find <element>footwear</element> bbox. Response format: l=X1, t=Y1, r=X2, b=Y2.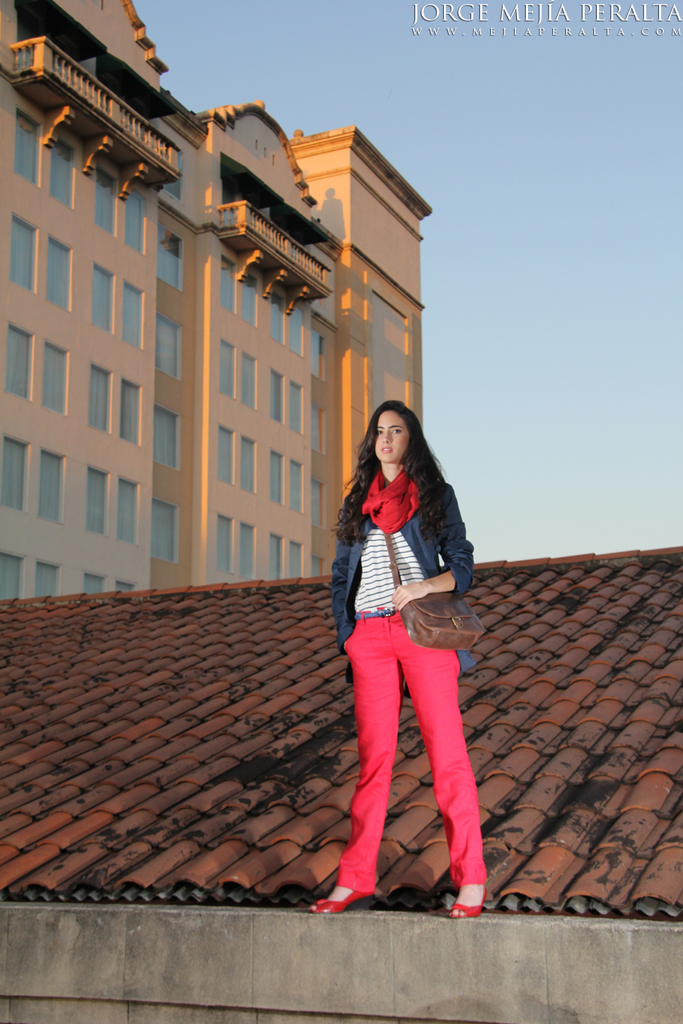
l=450, t=899, r=485, b=918.
